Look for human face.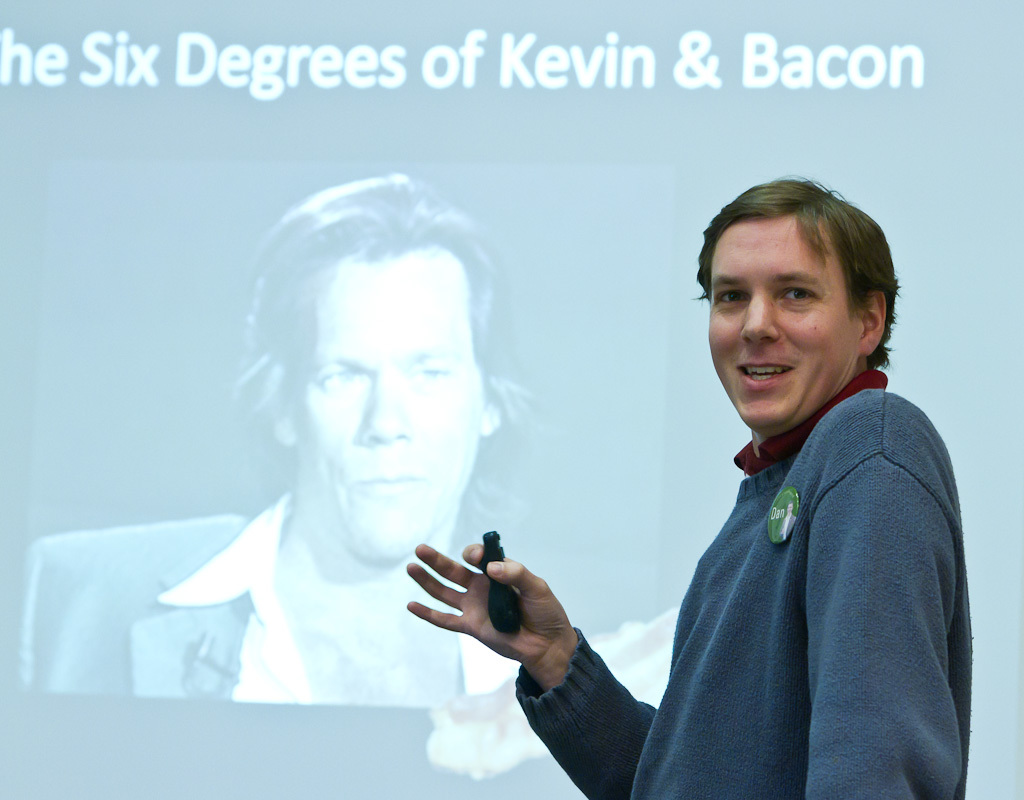
Found: [290, 254, 481, 566].
